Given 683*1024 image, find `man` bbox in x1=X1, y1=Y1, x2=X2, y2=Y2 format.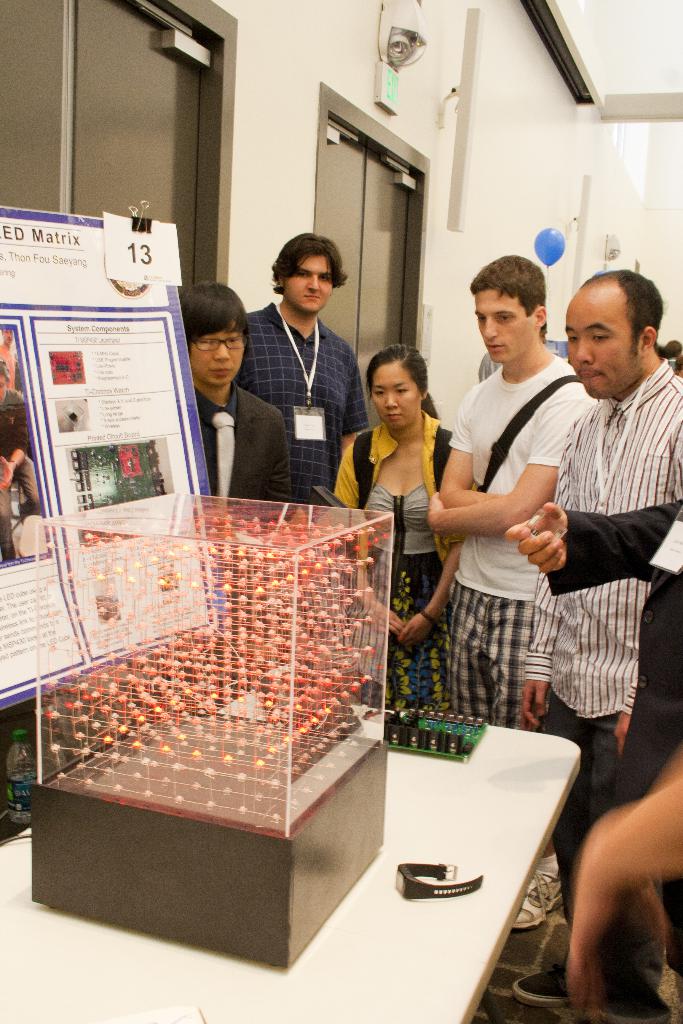
x1=181, y1=283, x2=294, y2=493.
